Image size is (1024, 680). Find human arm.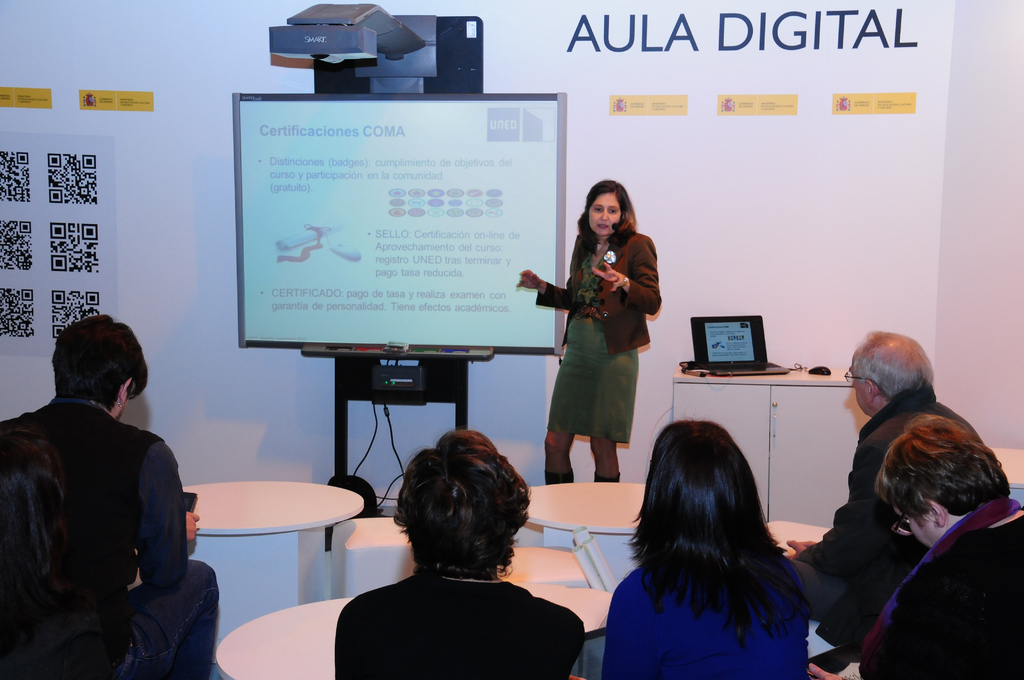
<bbox>592, 581, 683, 679</bbox>.
